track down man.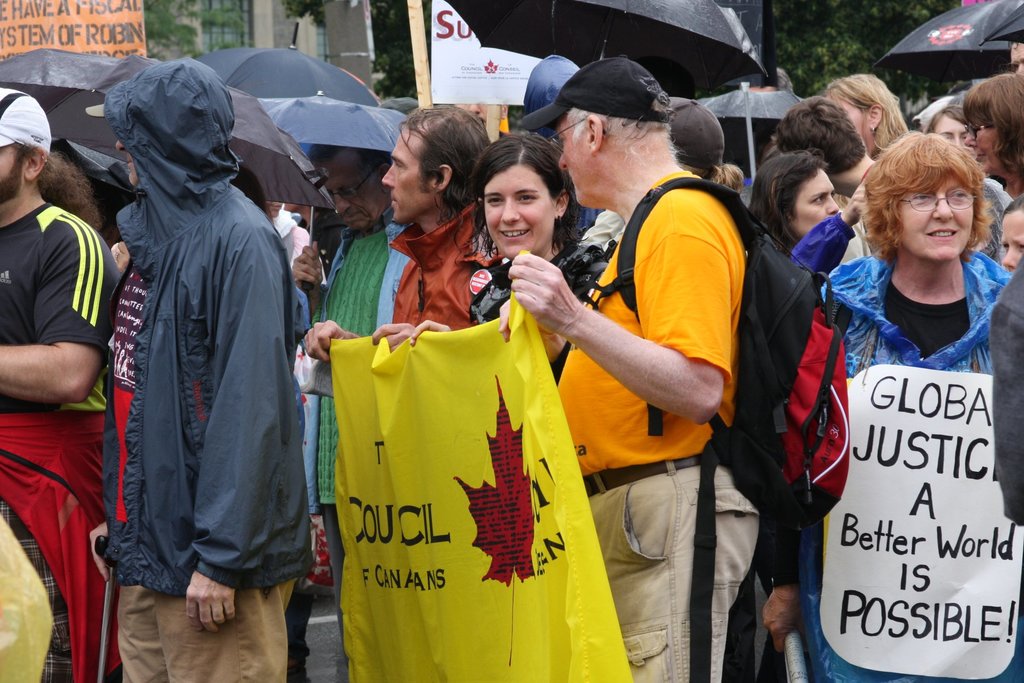
Tracked to 0:90:120:682.
